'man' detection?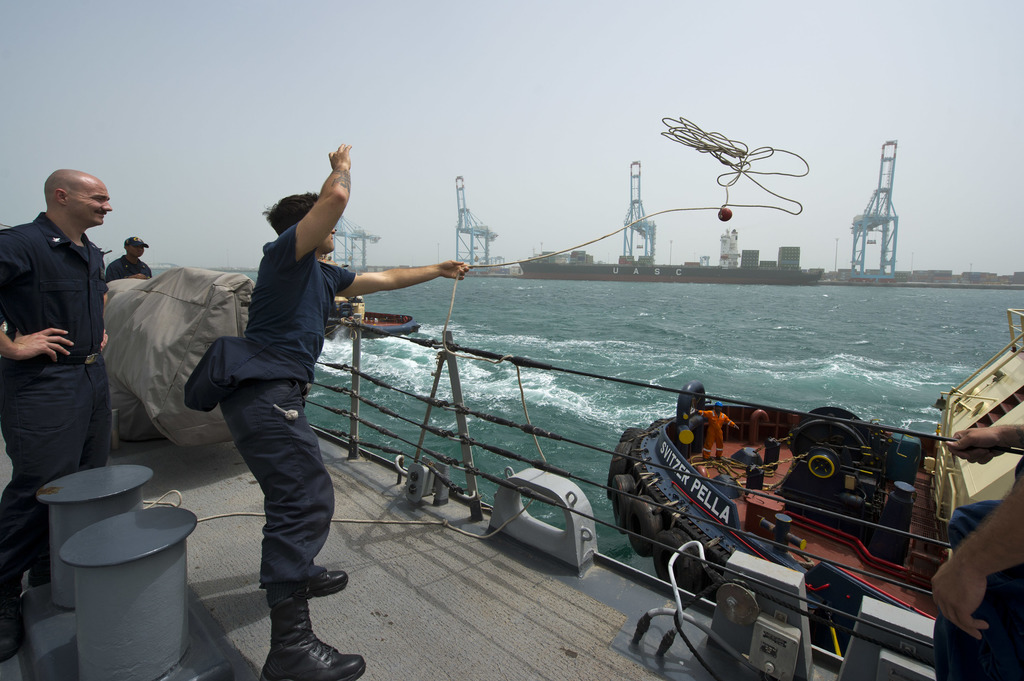
crop(104, 239, 150, 282)
